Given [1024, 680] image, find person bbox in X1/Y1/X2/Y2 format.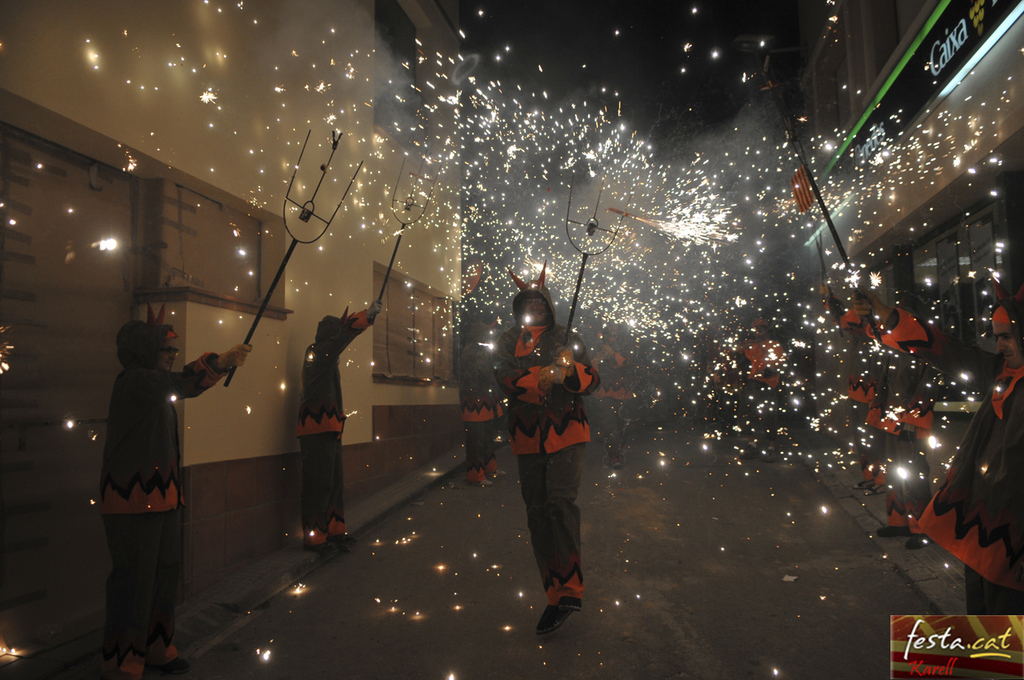
848/283/1023/606.
